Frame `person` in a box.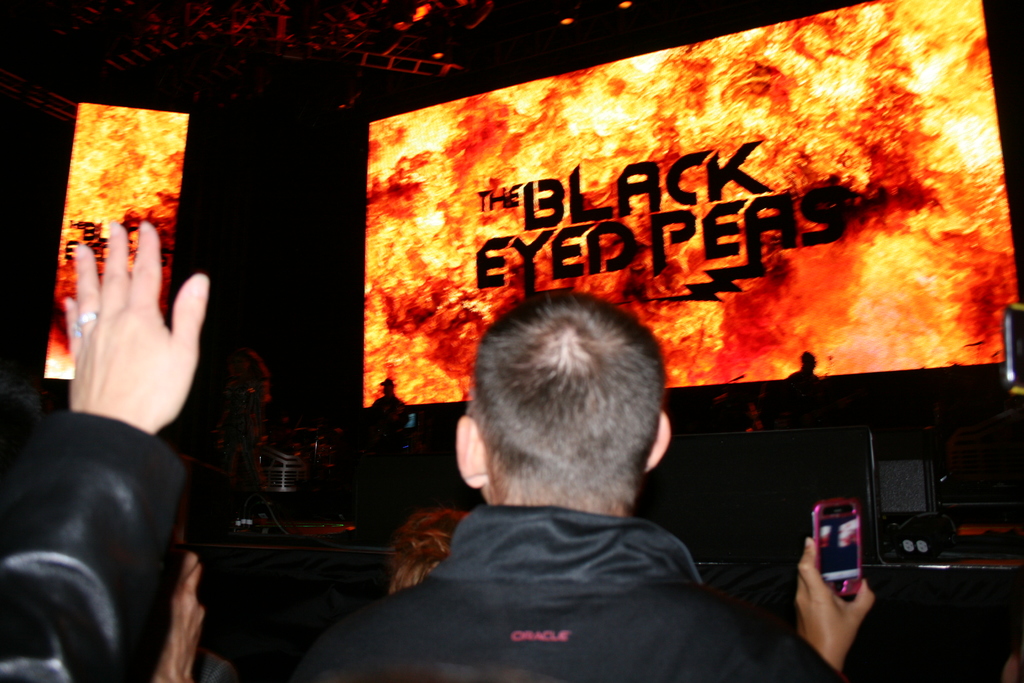
box(358, 303, 755, 678).
